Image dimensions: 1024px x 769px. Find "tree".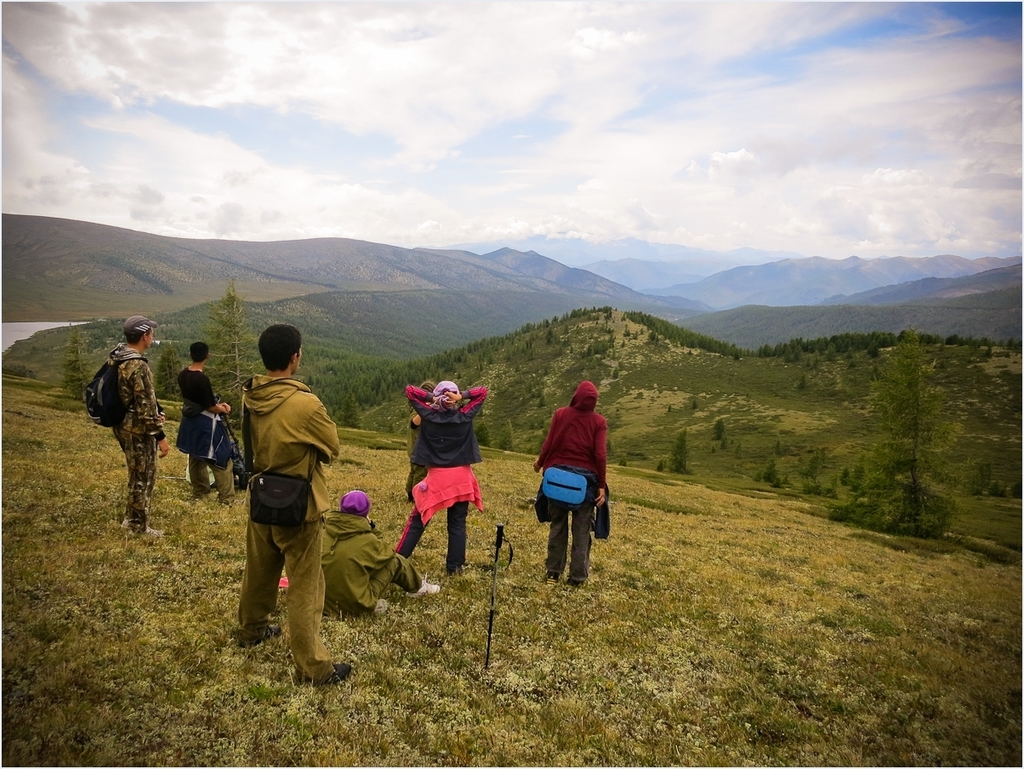
l=664, t=427, r=690, b=475.
